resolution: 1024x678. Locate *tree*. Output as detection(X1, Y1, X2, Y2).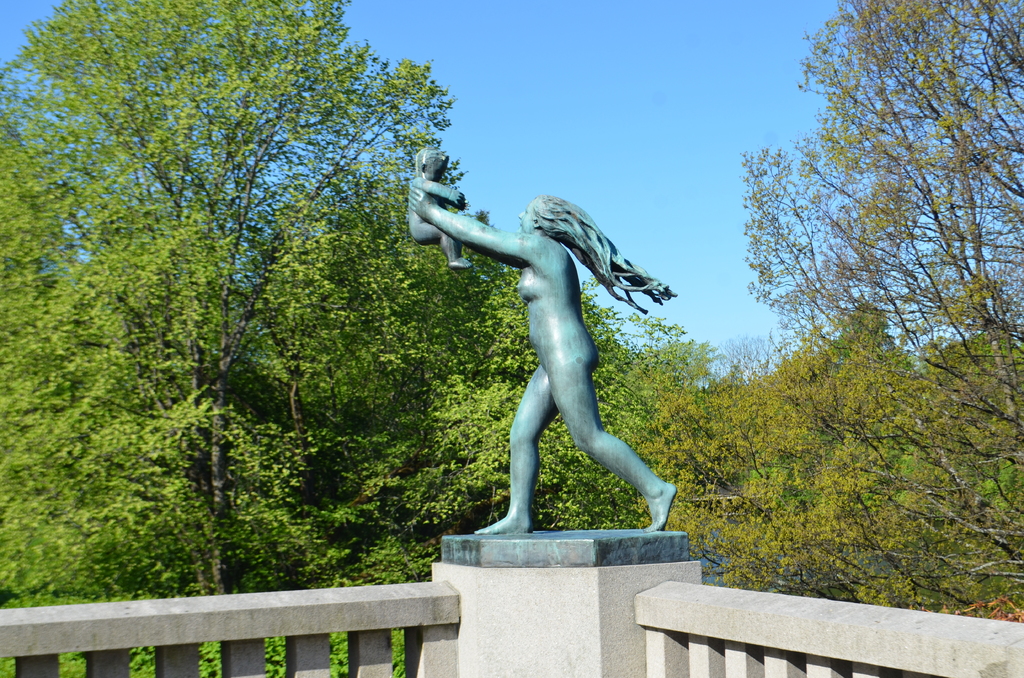
detection(242, 127, 525, 606).
